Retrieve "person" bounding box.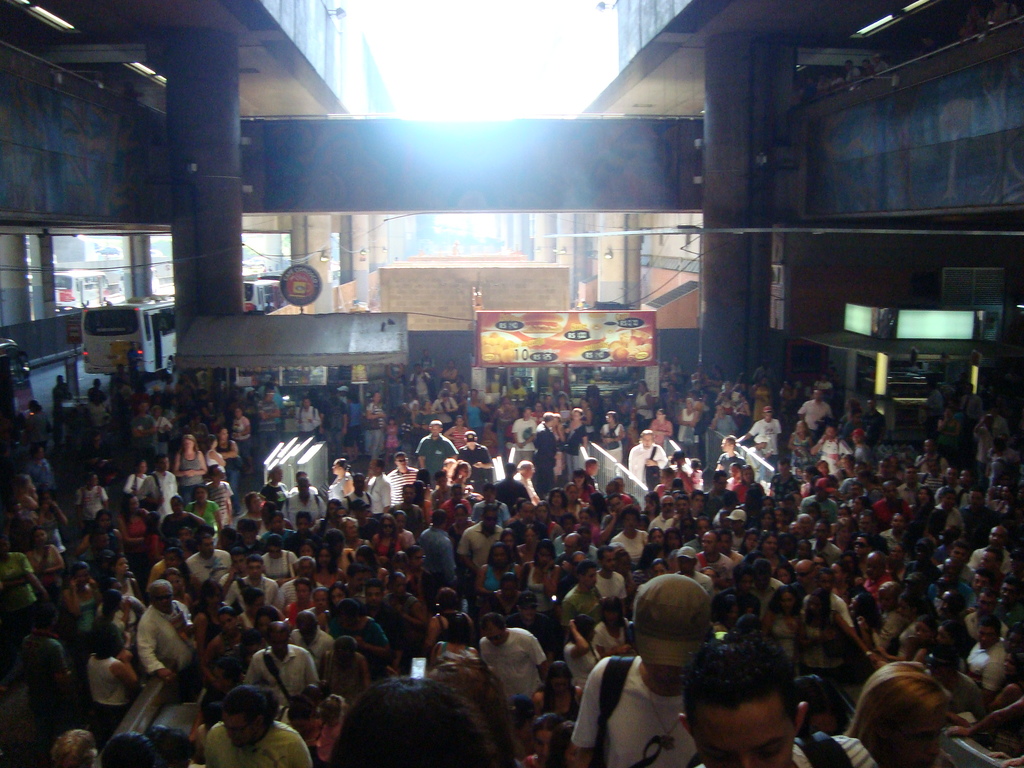
Bounding box: 917,651,991,721.
